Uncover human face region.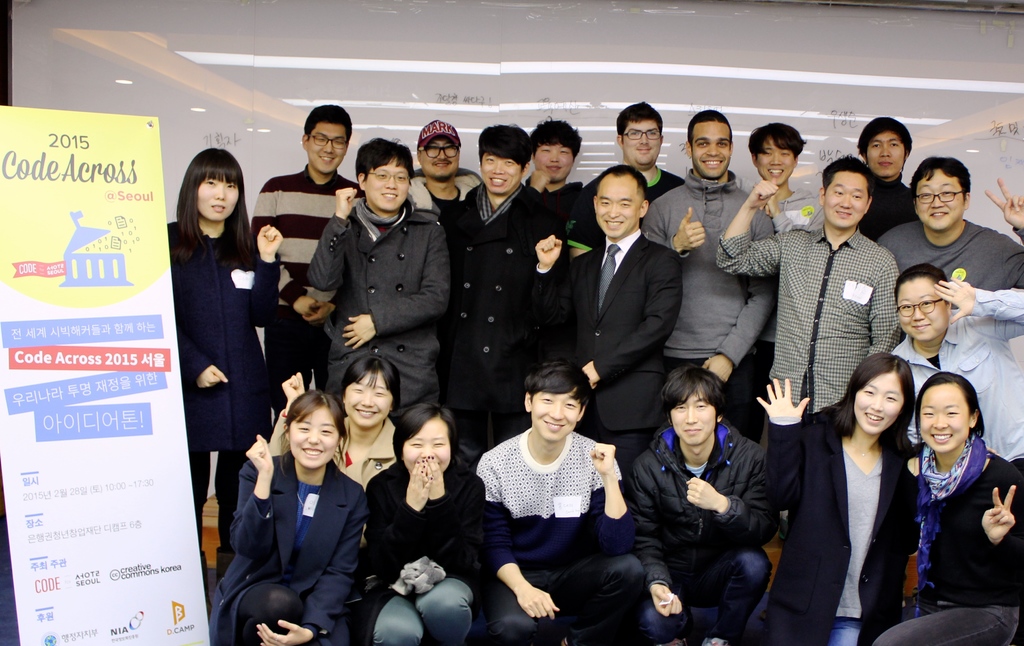
Uncovered: <box>531,391,582,444</box>.
